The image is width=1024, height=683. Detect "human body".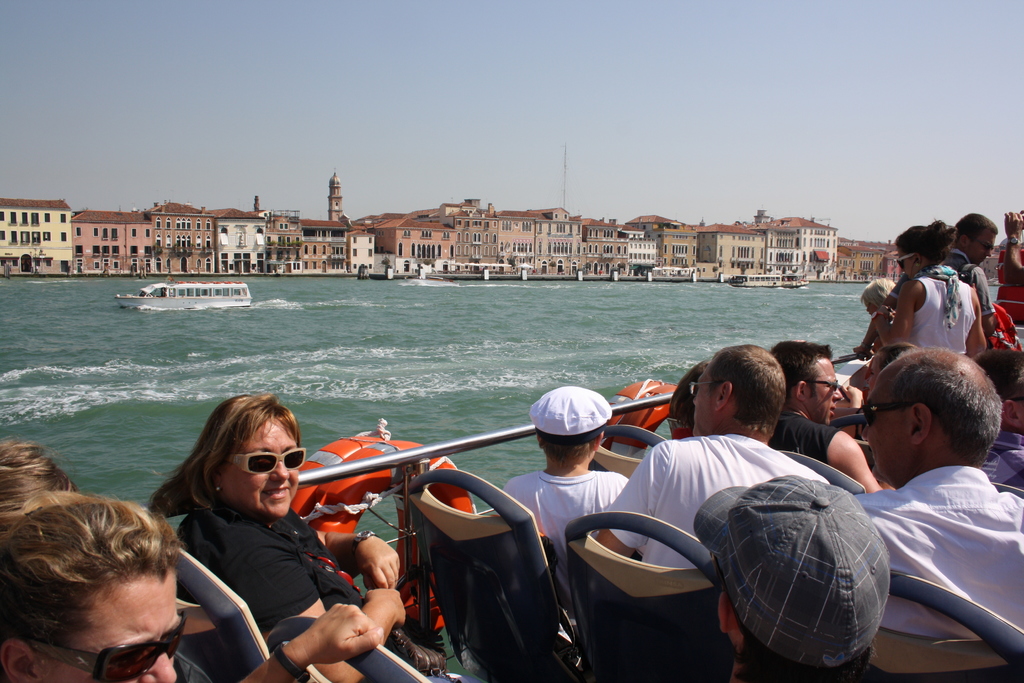
Detection: 852 349 1023 654.
